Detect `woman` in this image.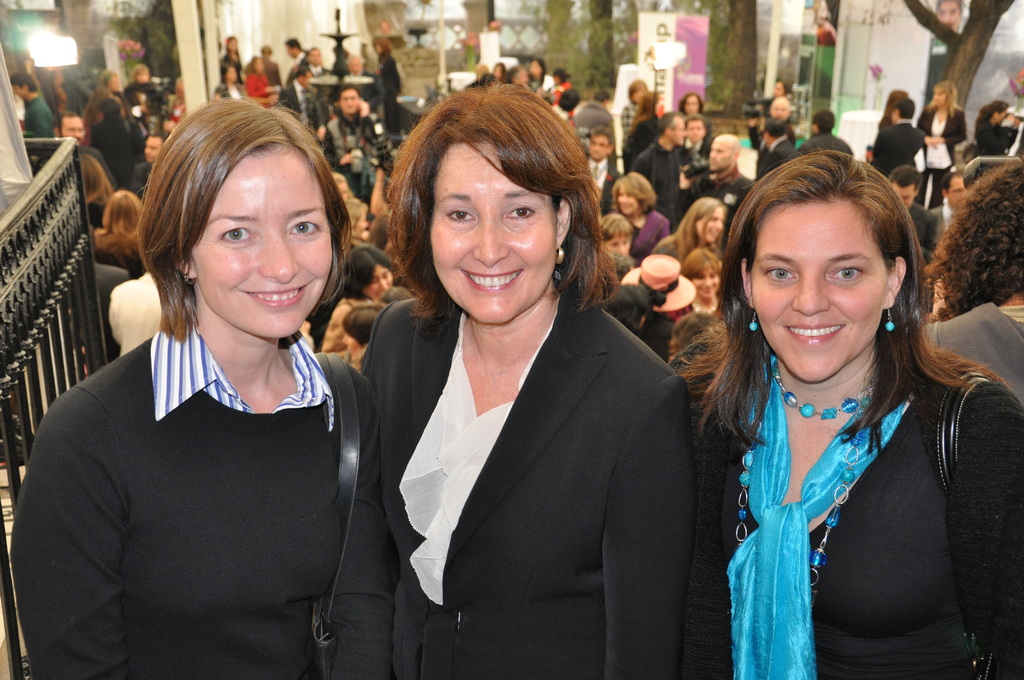
Detection: 356,99,702,670.
